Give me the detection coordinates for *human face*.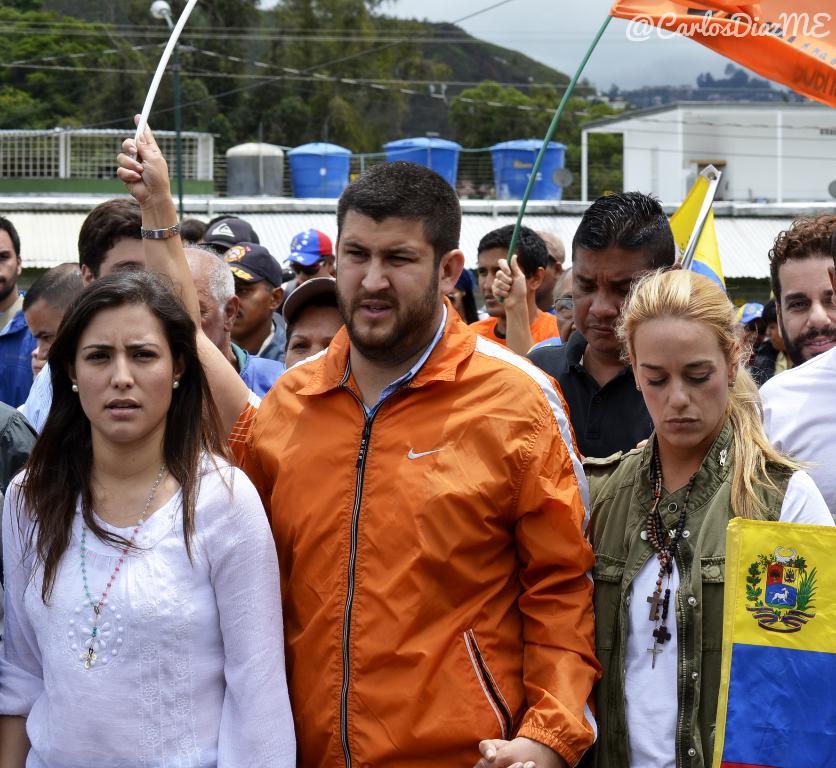
[x1=21, y1=299, x2=62, y2=360].
